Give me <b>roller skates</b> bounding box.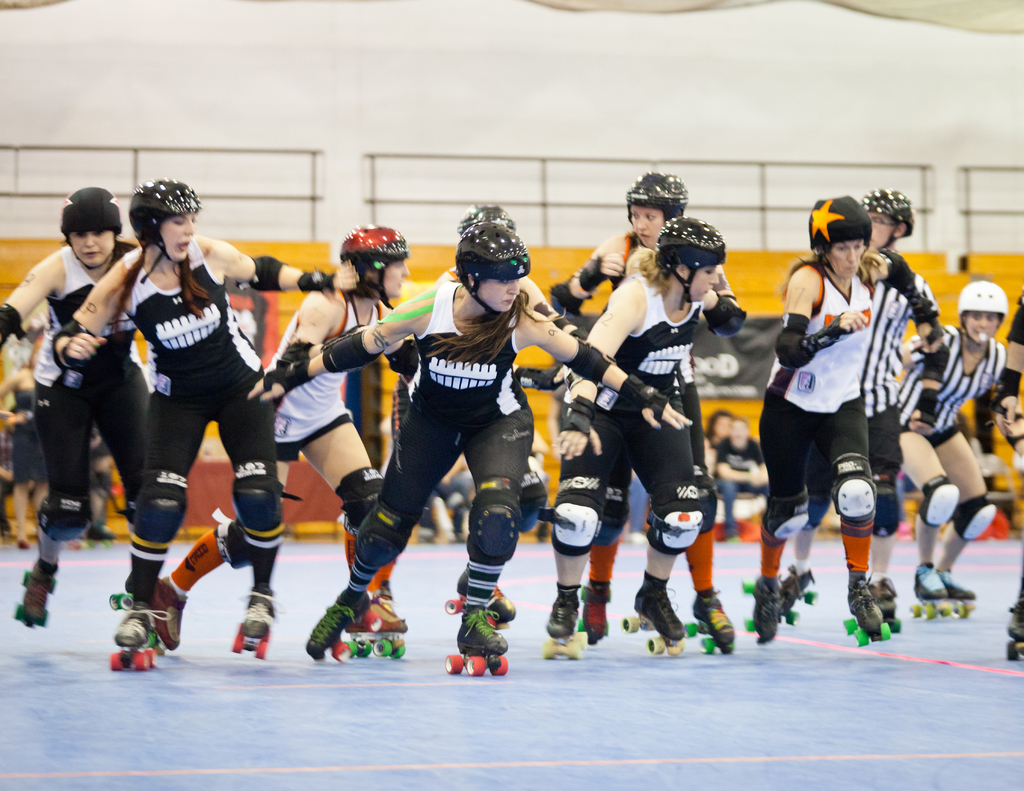
l=445, t=602, r=511, b=676.
